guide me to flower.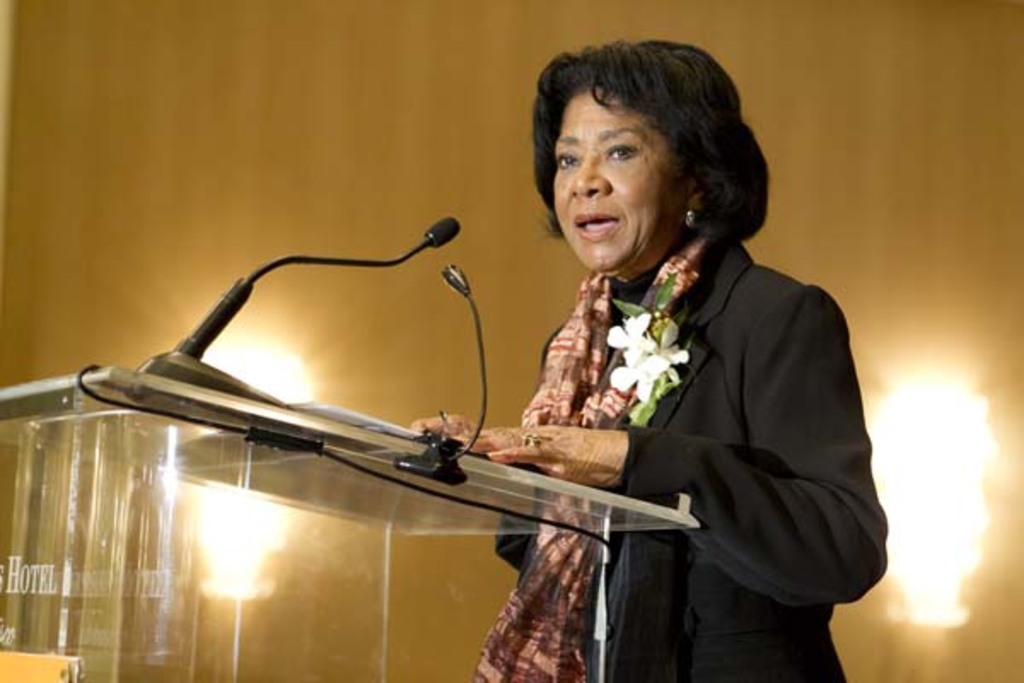
Guidance: box(654, 318, 686, 382).
